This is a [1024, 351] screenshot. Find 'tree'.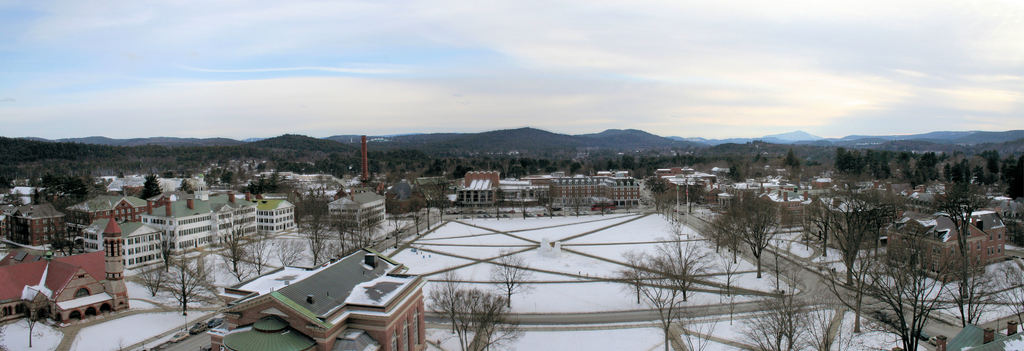
Bounding box: 737/281/818/350.
